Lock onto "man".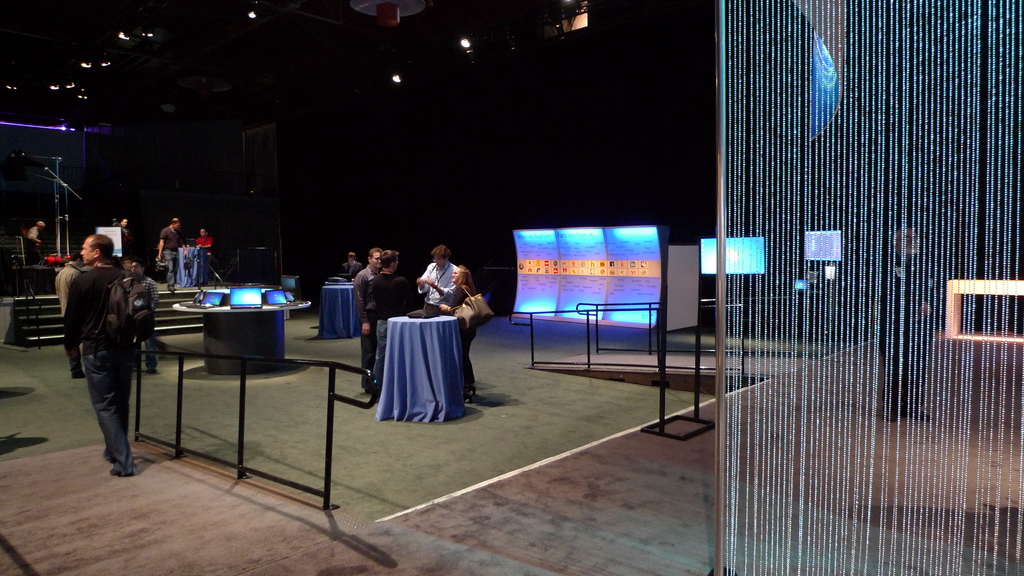
Locked: rect(115, 214, 134, 265).
